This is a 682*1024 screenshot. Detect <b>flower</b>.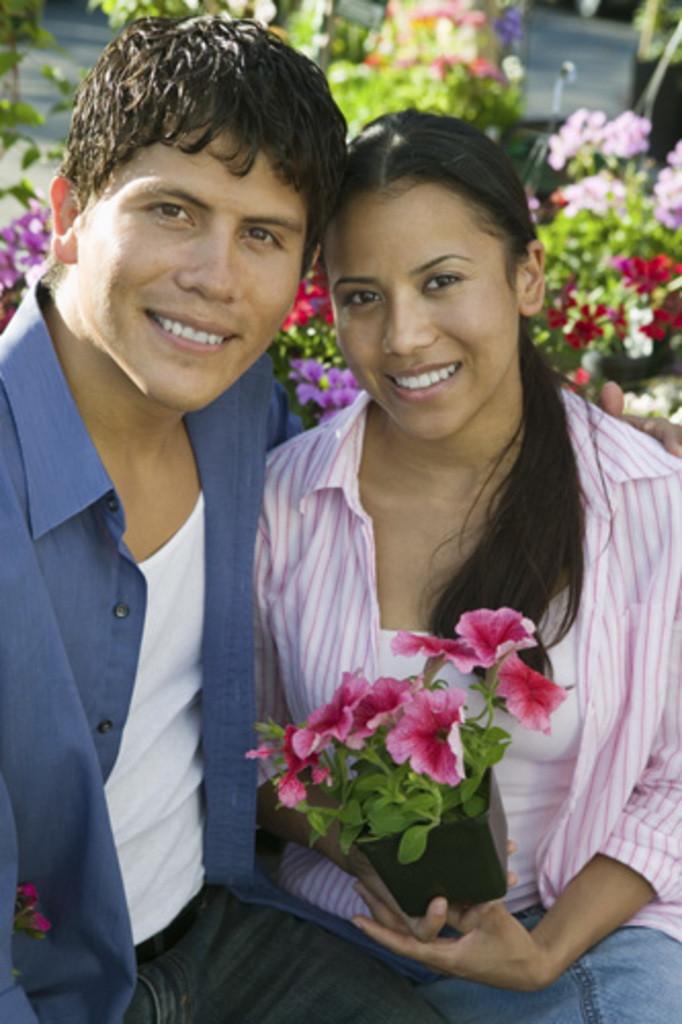
{"left": 246, "top": 725, "right": 334, "bottom": 809}.
